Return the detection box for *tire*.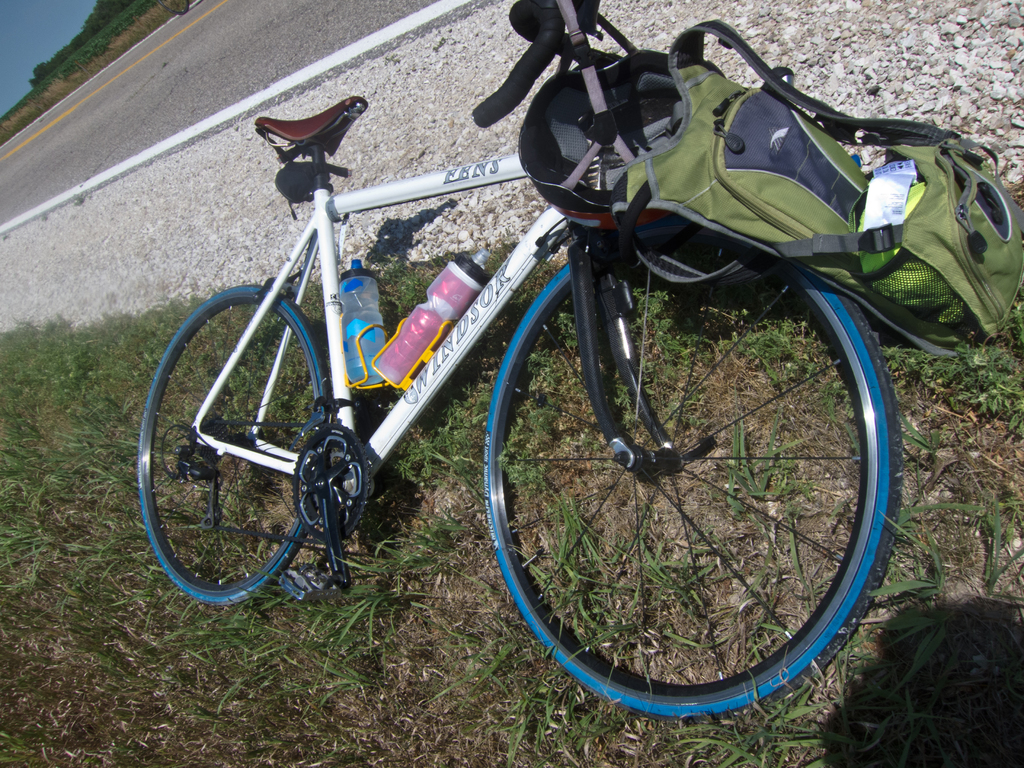
(x1=136, y1=281, x2=328, y2=605).
